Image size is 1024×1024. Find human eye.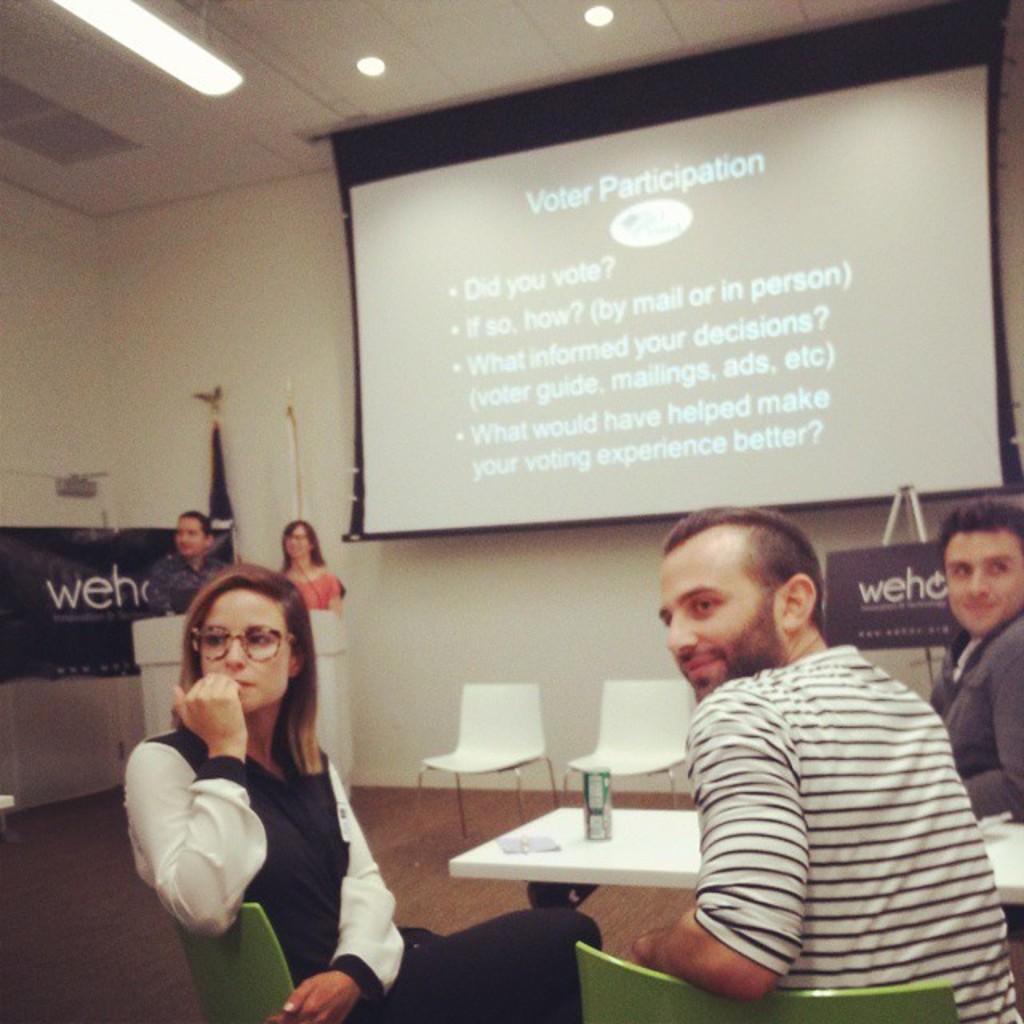
box(989, 558, 1013, 573).
